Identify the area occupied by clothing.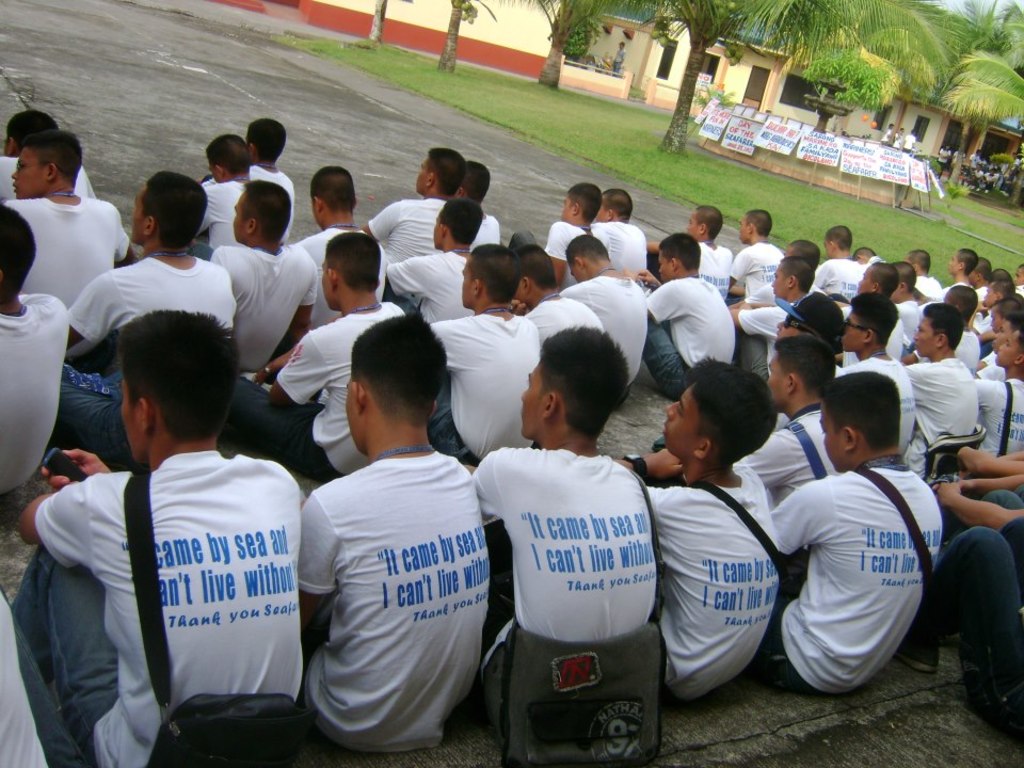
Area: bbox(915, 275, 946, 303).
